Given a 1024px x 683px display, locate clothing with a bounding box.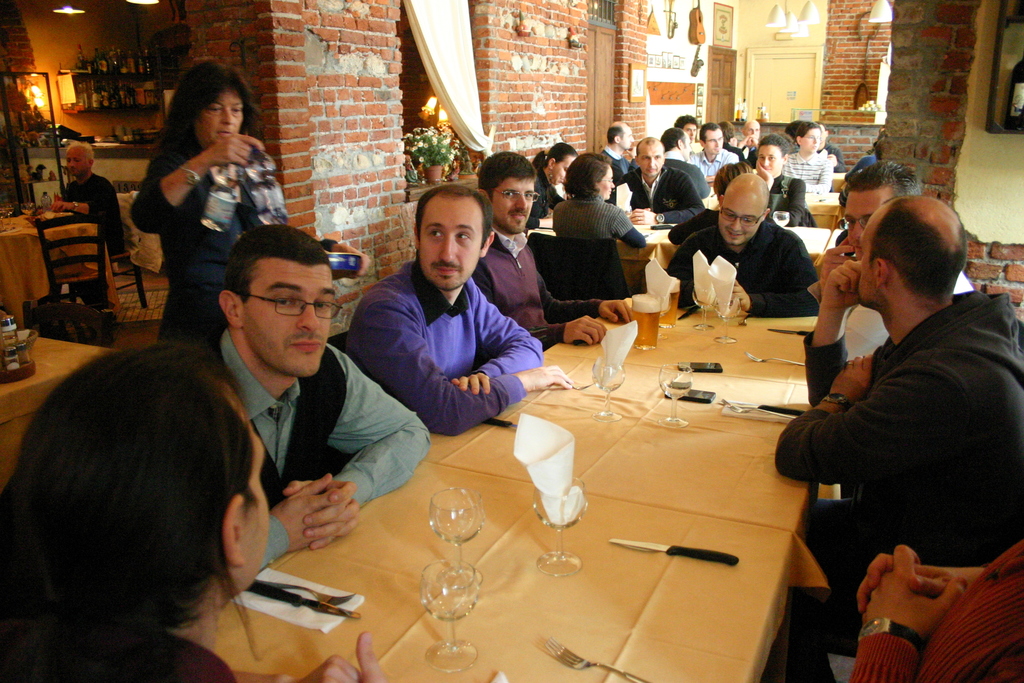
Located: detection(538, 172, 559, 214).
